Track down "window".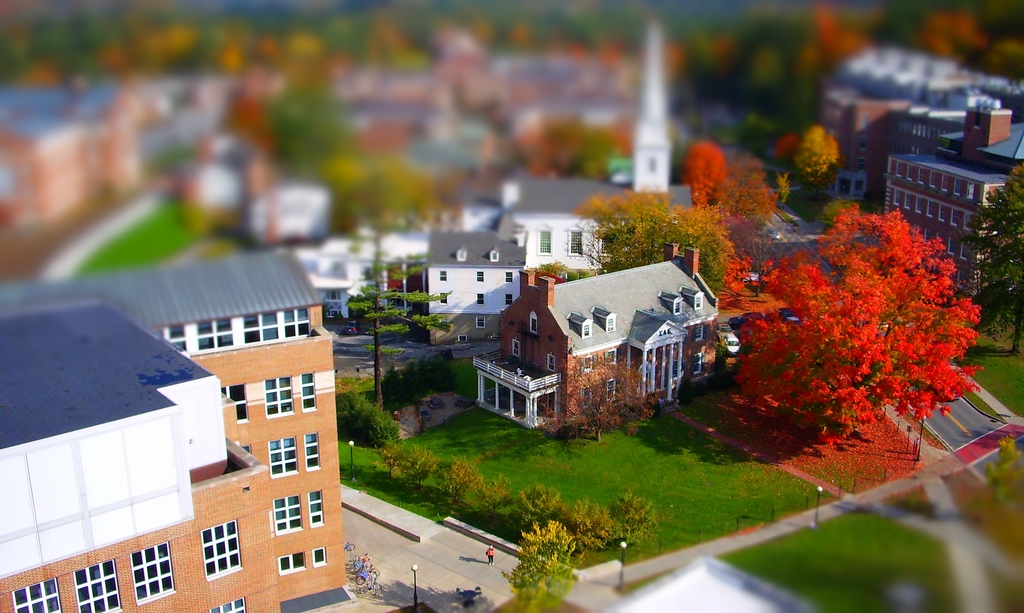
Tracked to box(925, 229, 930, 243).
